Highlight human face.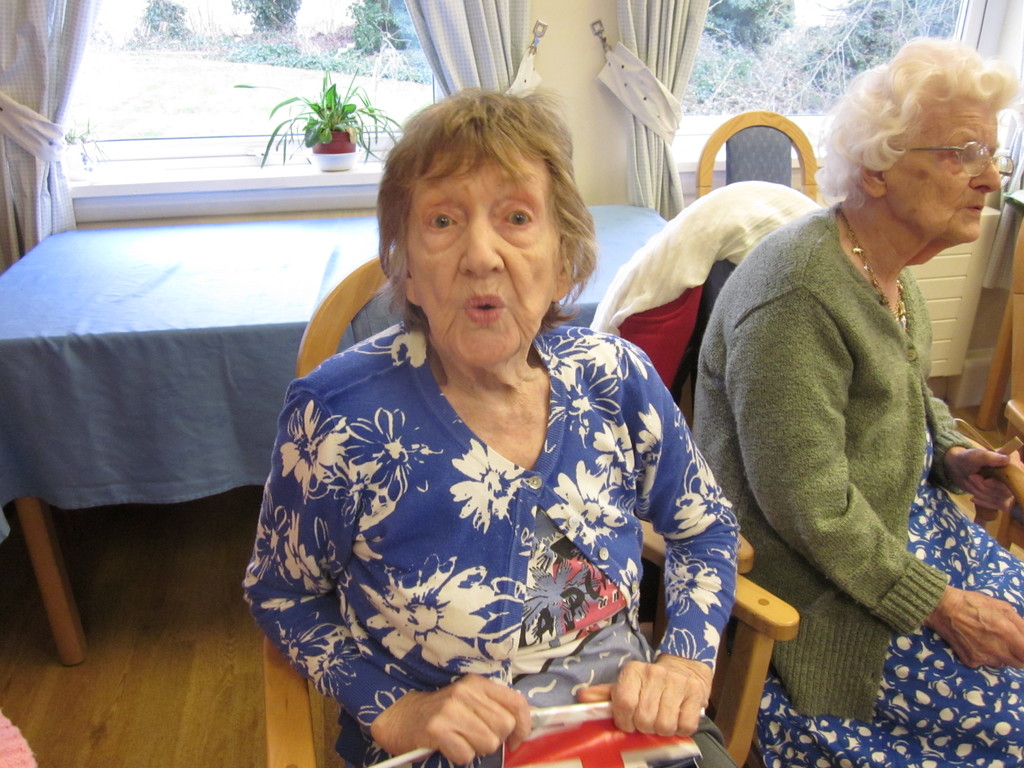
Highlighted region: bbox=(406, 142, 563, 360).
